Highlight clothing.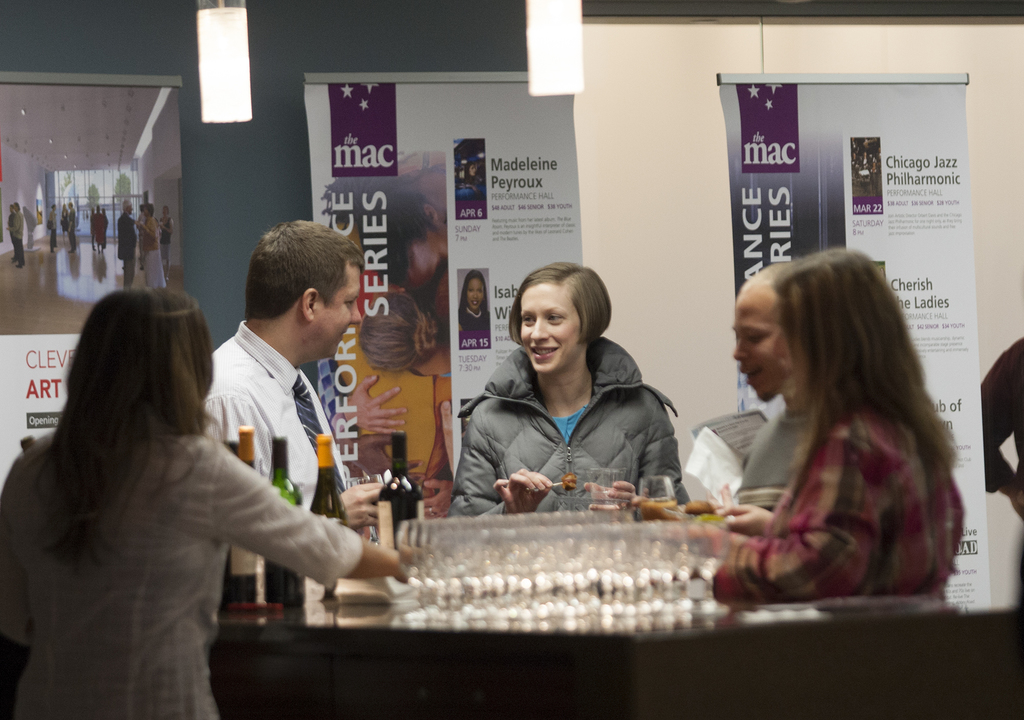
Highlighted region: (975, 331, 1023, 539).
